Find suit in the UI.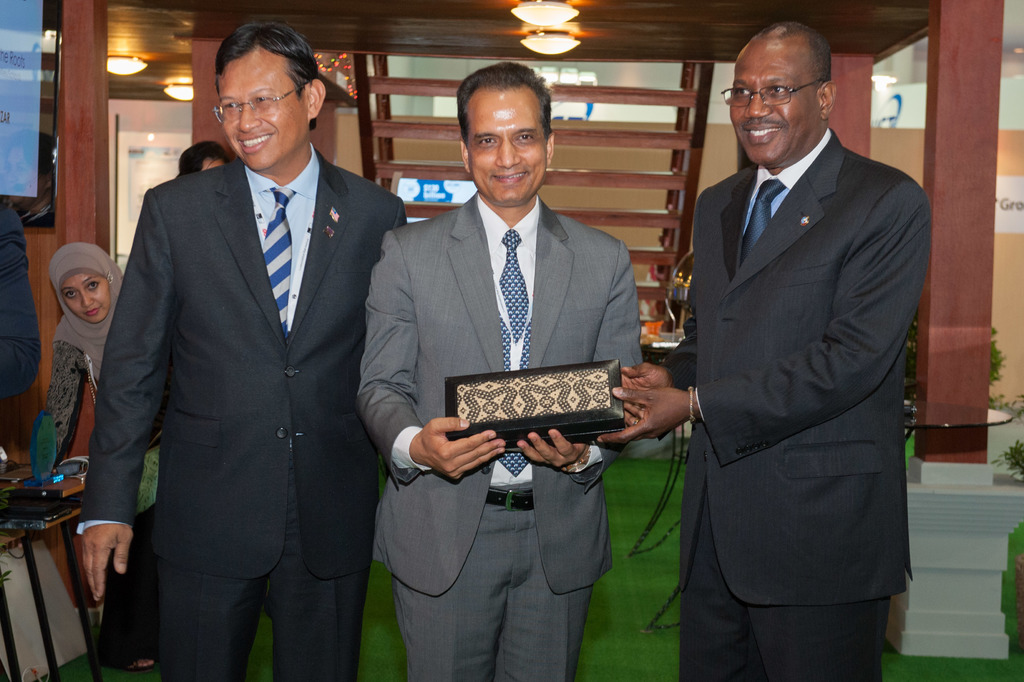
UI element at bbox=[358, 197, 642, 681].
